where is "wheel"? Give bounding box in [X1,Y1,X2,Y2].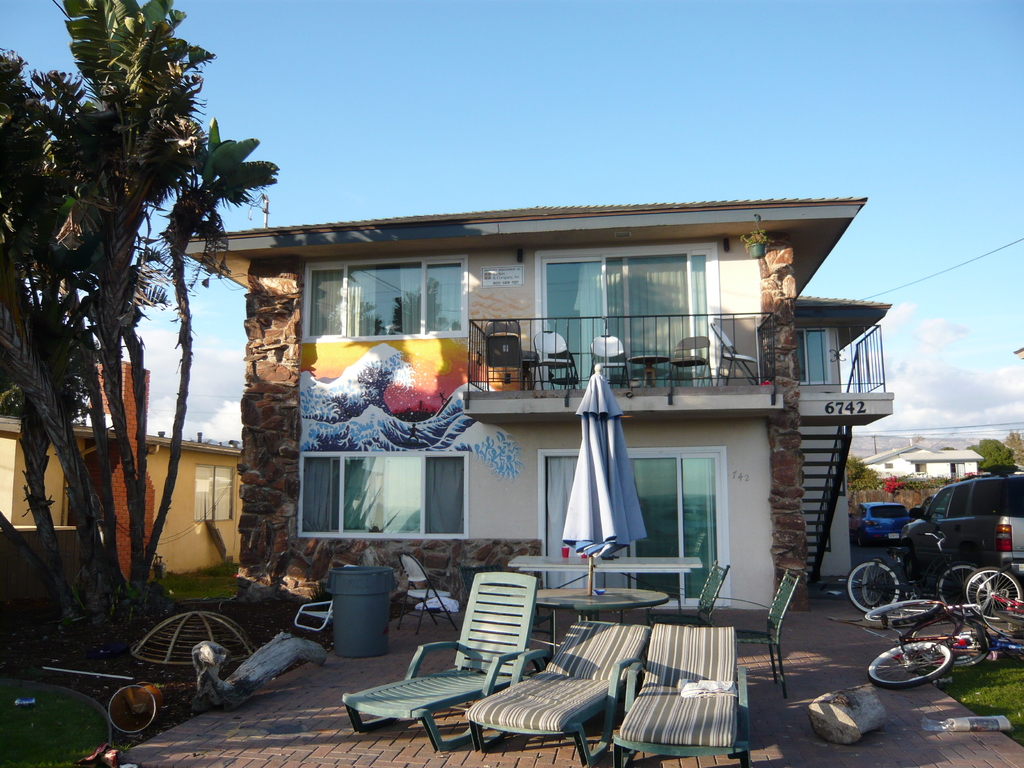
[860,556,888,605].
